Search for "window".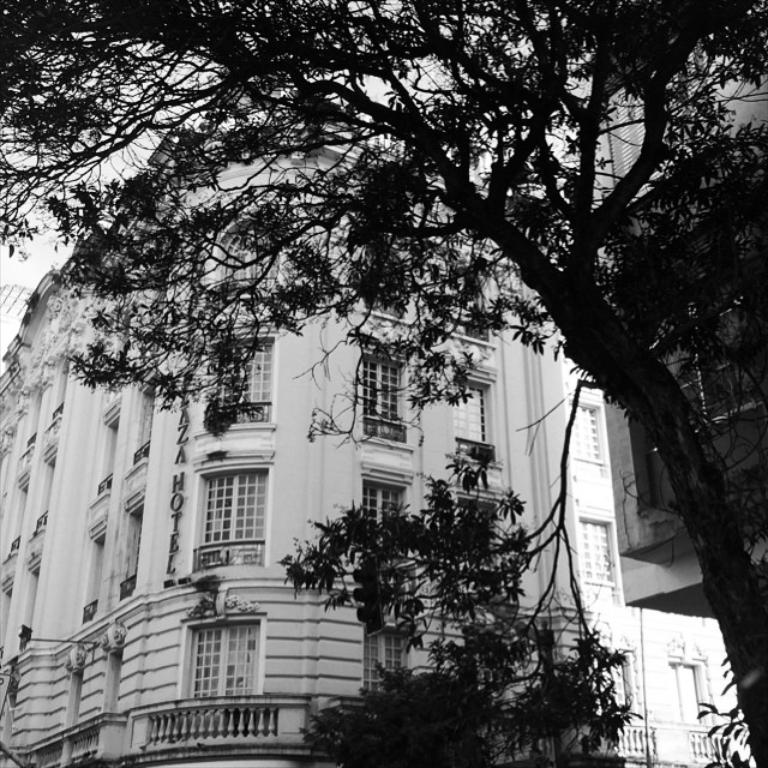
Found at {"x1": 569, "y1": 395, "x2": 605, "y2": 460}.
